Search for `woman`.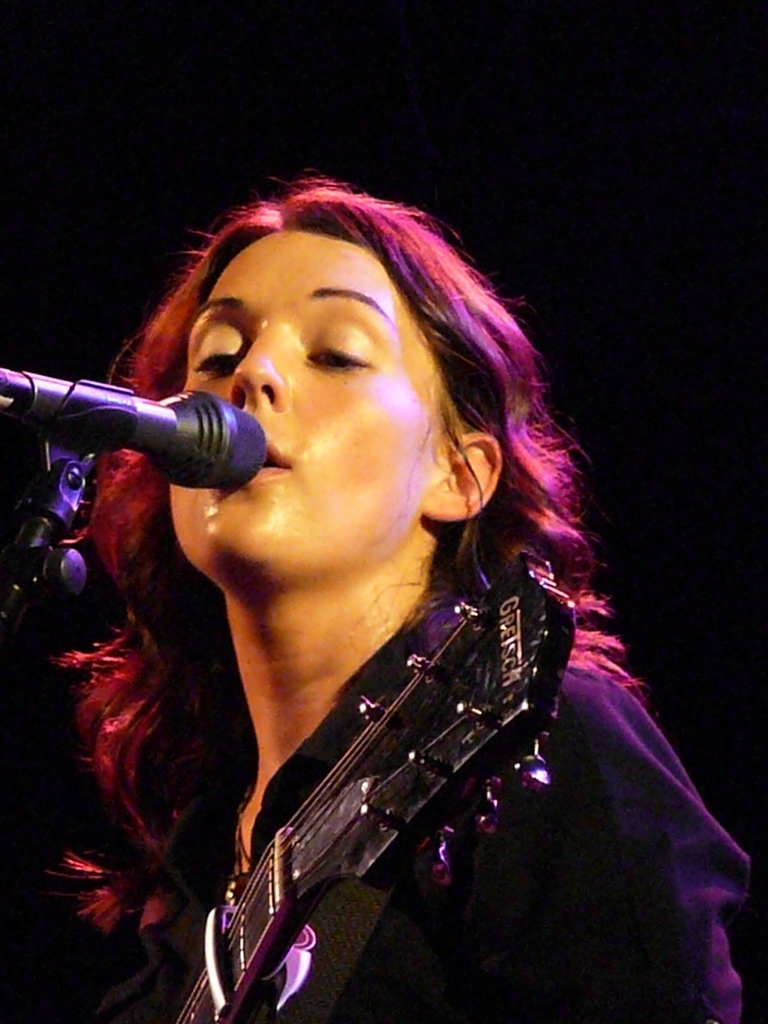
Found at x1=14, y1=153, x2=724, y2=1016.
